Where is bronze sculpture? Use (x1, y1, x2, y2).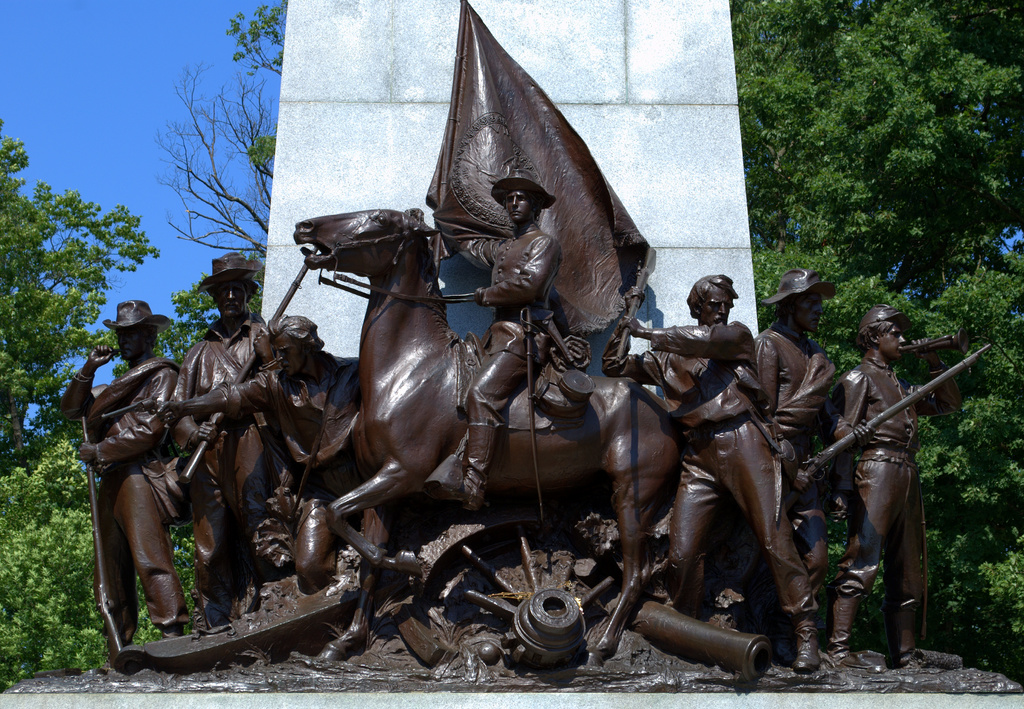
(65, 3, 989, 669).
